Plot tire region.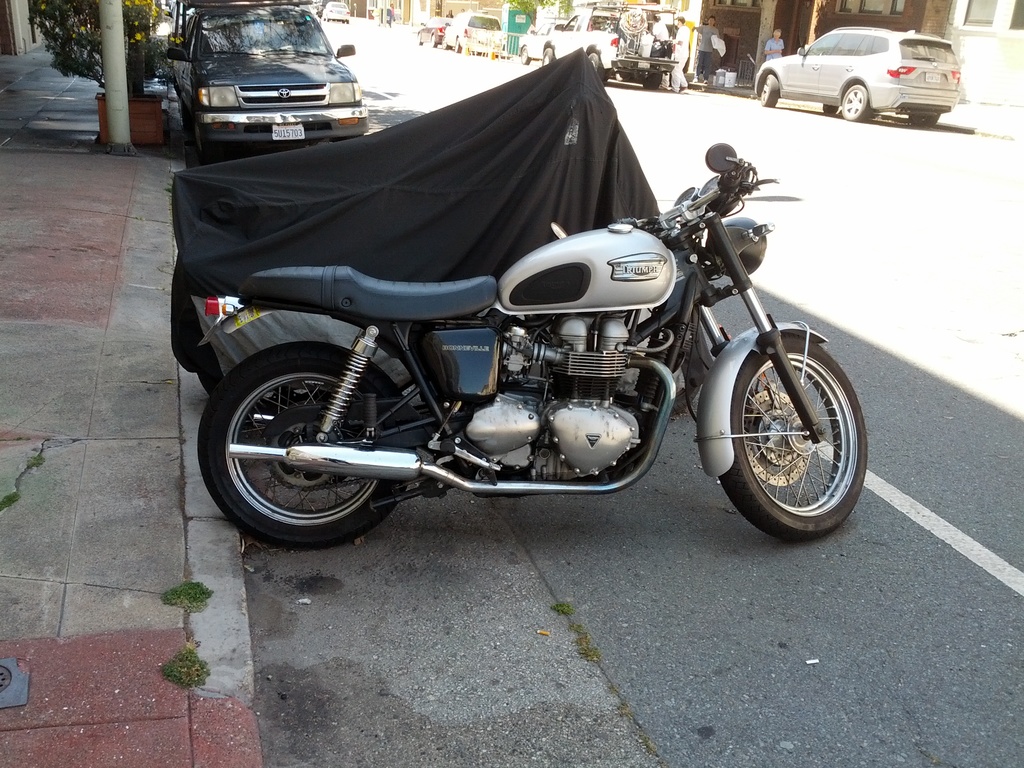
Plotted at [841, 84, 871, 124].
